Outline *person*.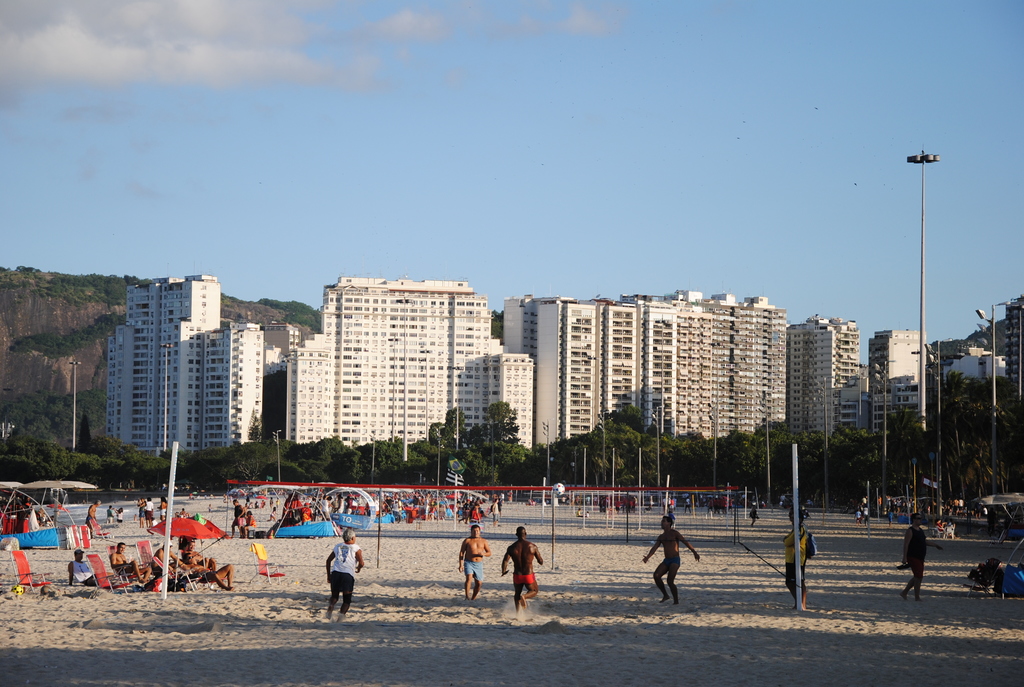
Outline: (x1=181, y1=539, x2=234, y2=590).
